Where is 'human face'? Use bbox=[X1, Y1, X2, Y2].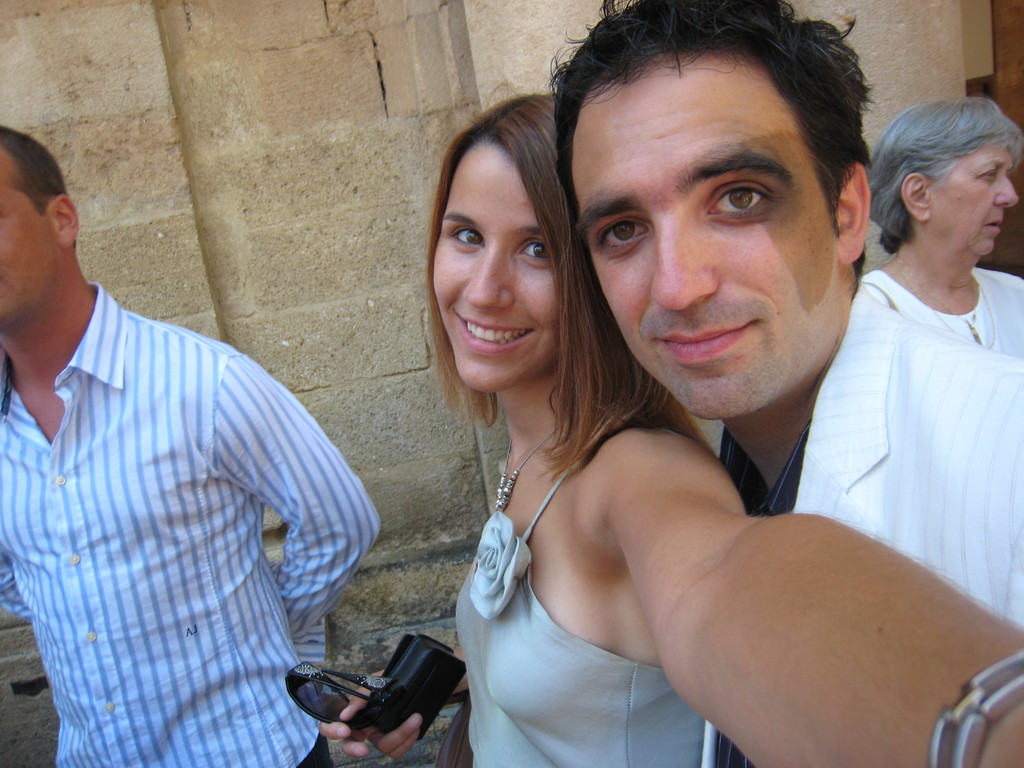
bbox=[572, 46, 863, 419].
